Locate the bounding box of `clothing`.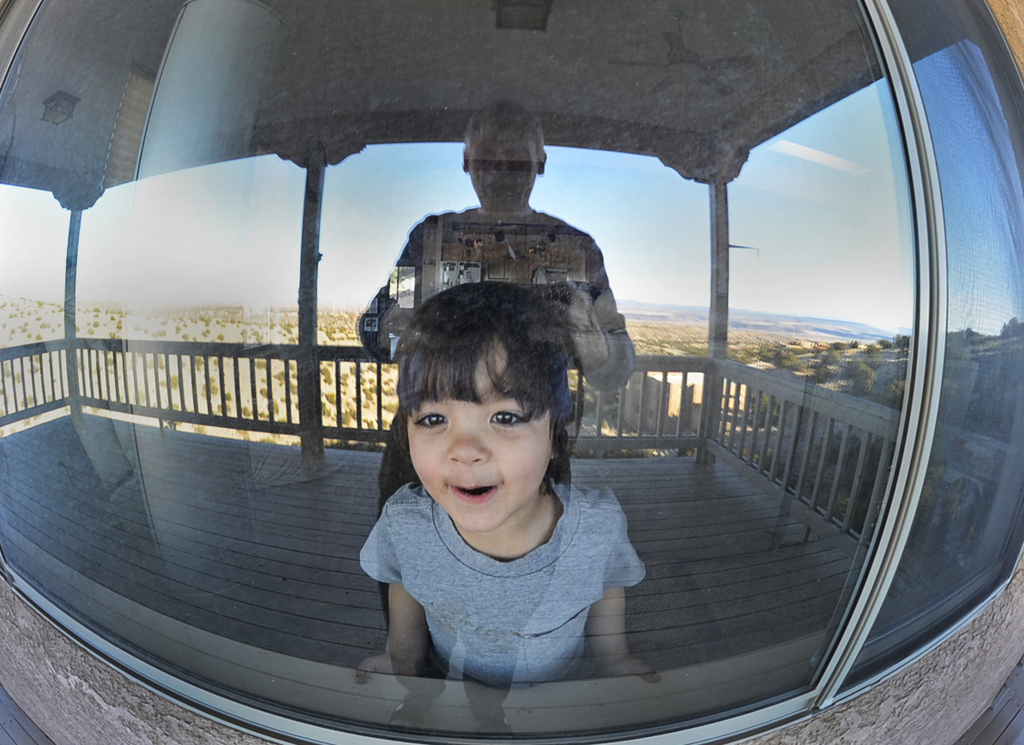
Bounding box: Rect(350, 474, 678, 676).
